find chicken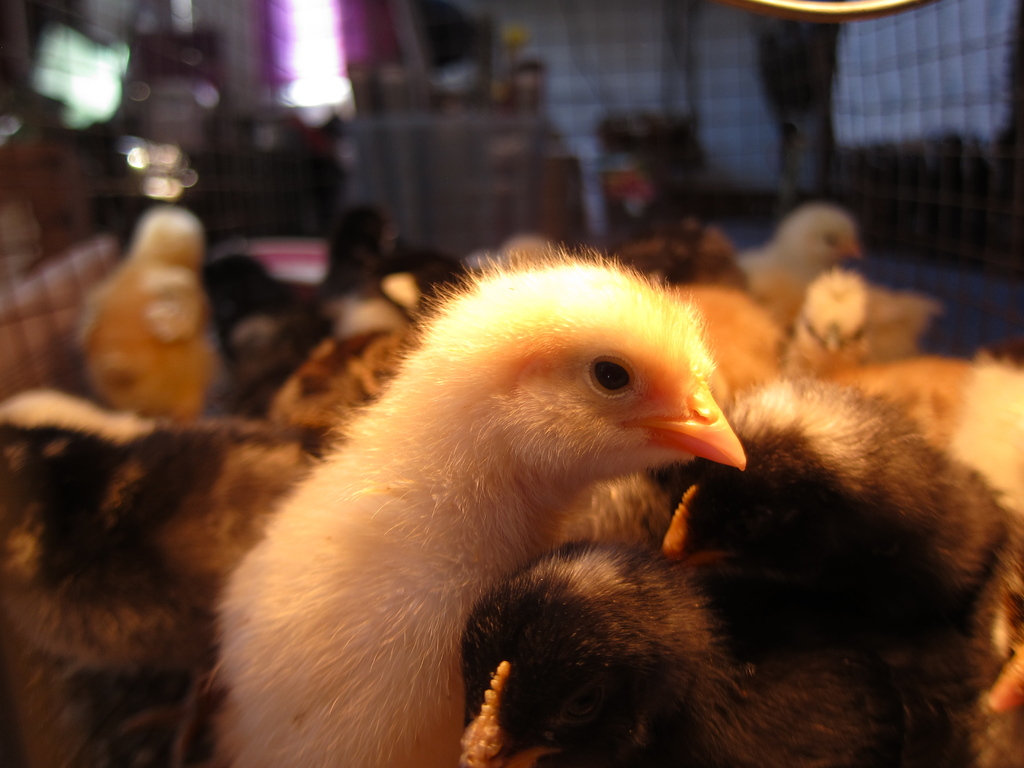
box=[204, 246, 744, 767]
